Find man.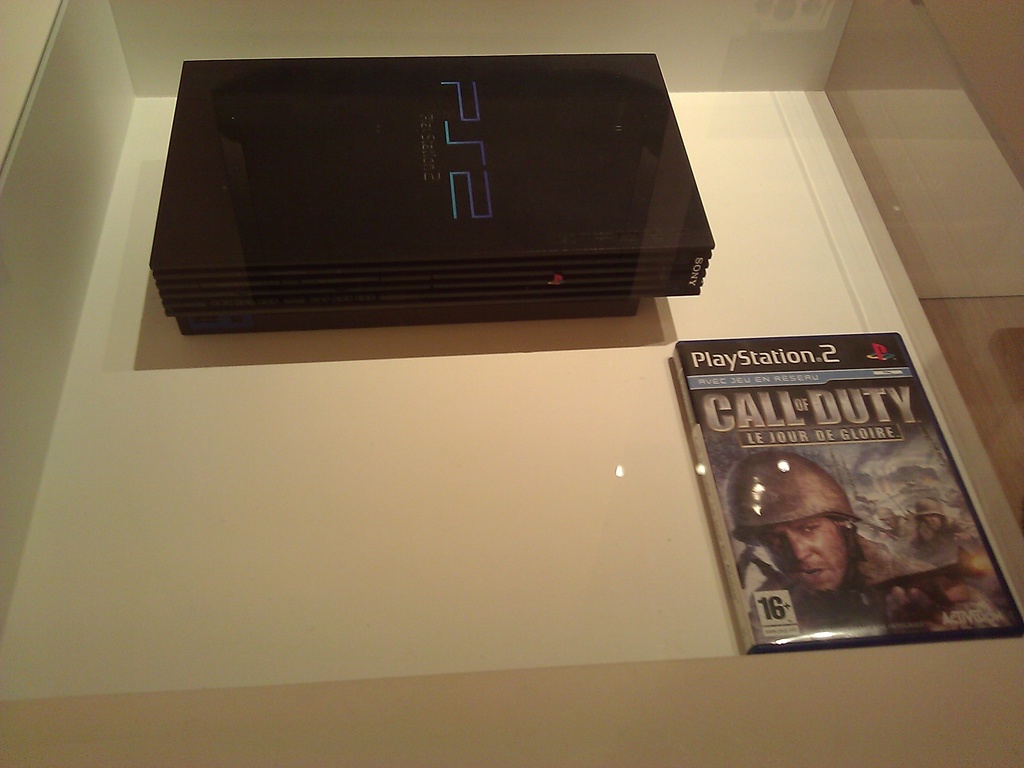
868/508/908/542.
